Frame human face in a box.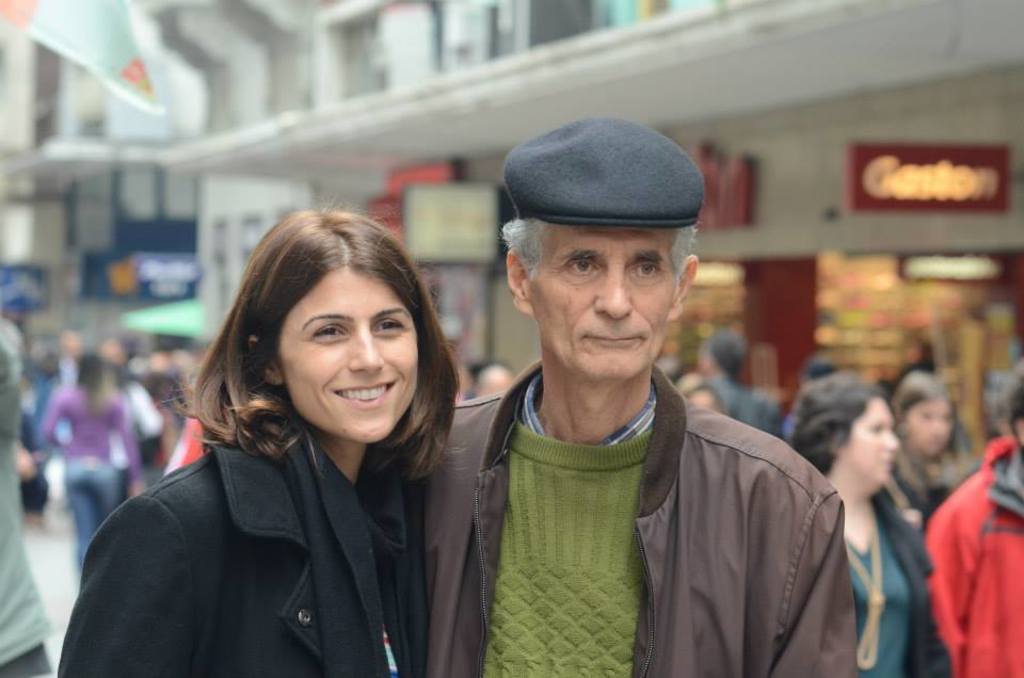
530,224,672,377.
